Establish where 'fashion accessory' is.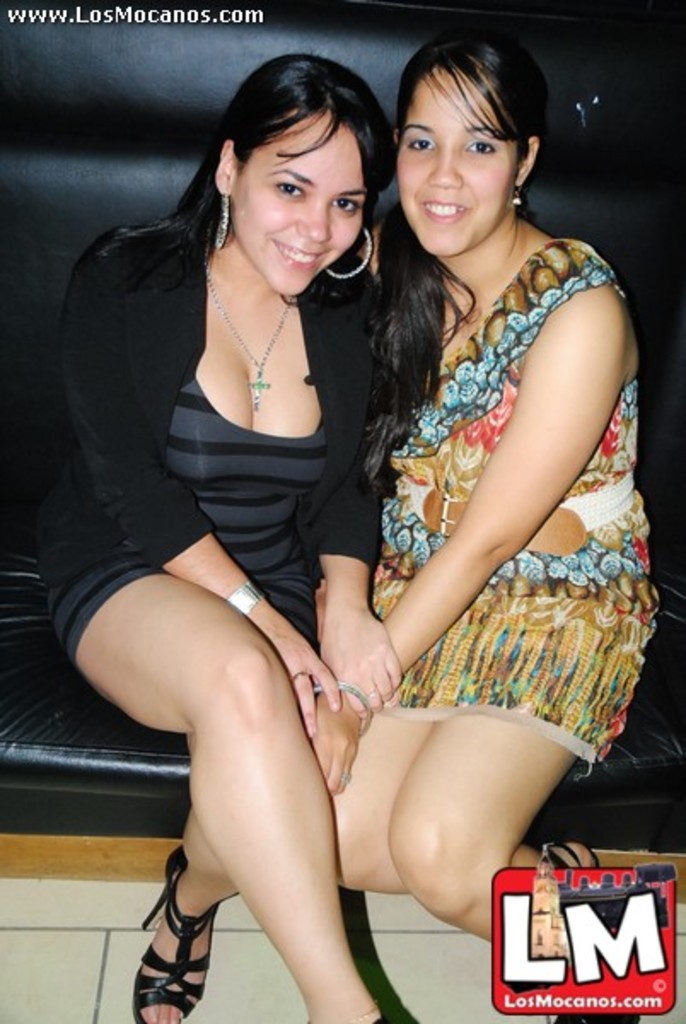
Established at 512, 183, 520, 203.
